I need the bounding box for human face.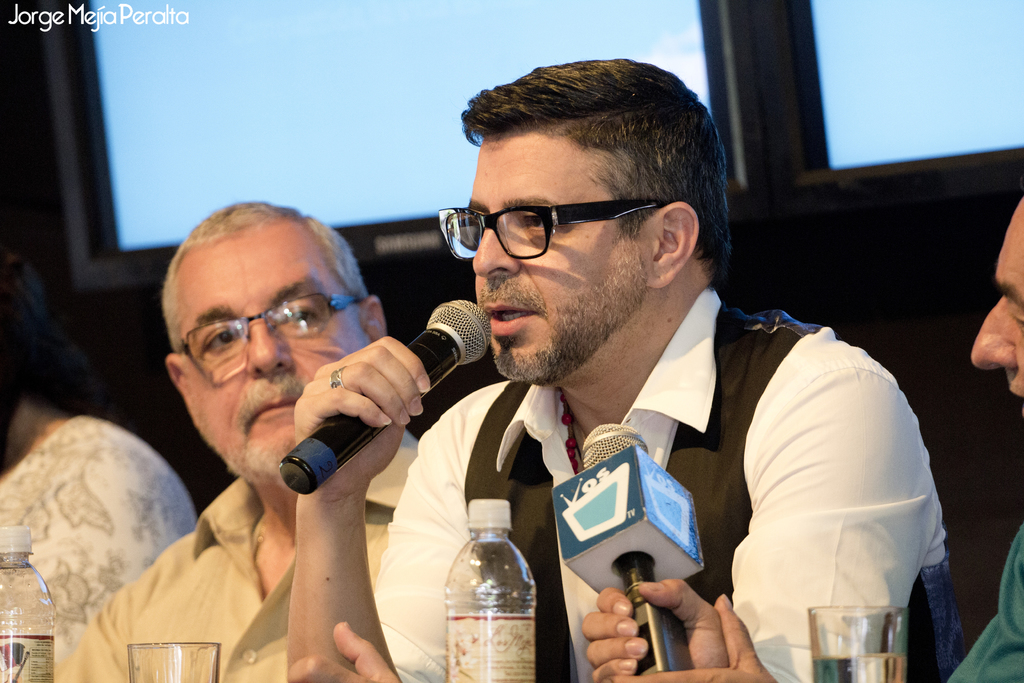
Here it is: {"x1": 468, "y1": 145, "x2": 638, "y2": 386}.
